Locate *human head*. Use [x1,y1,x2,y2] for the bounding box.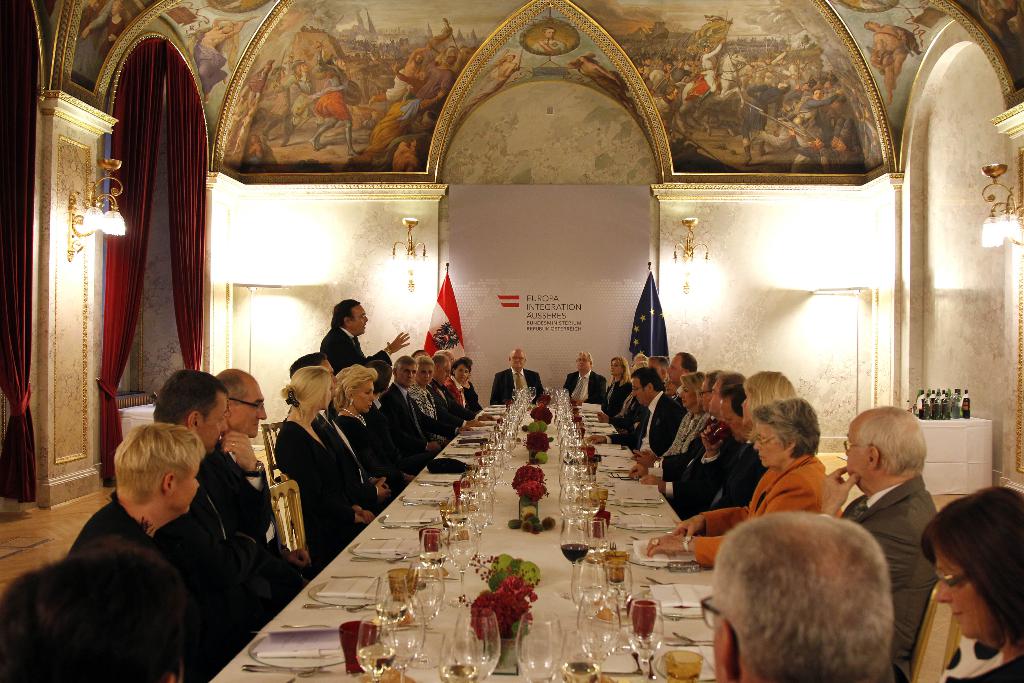
[630,368,662,407].
